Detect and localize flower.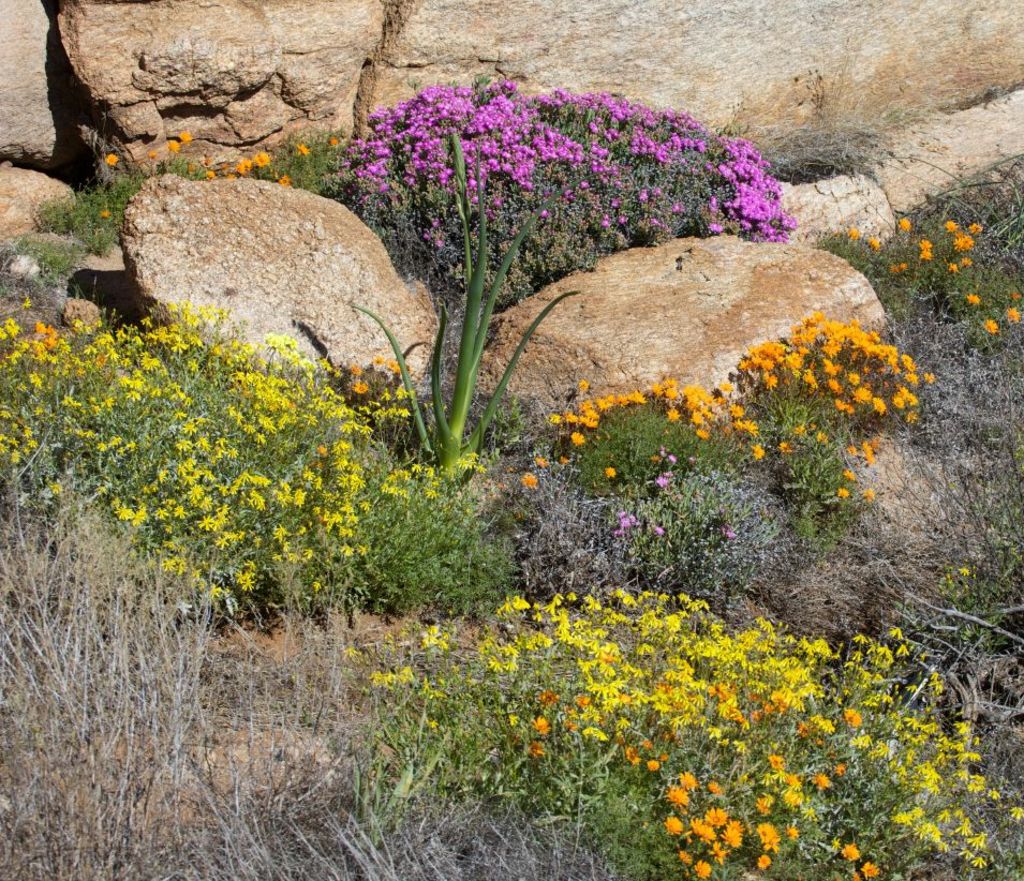
Localized at detection(429, 83, 510, 98).
